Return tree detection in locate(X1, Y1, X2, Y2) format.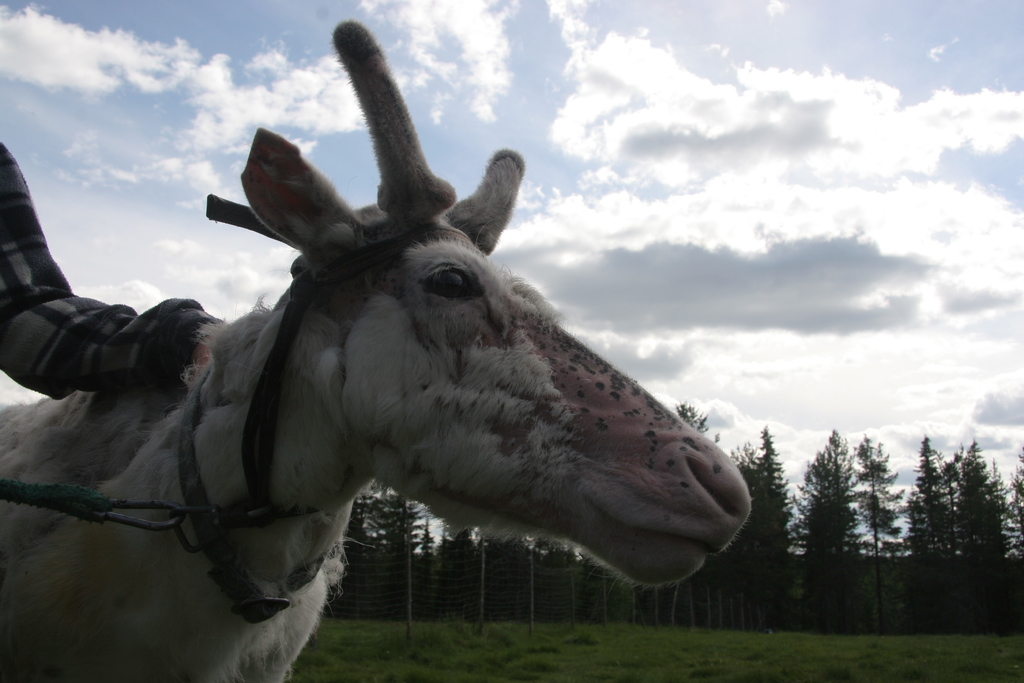
locate(909, 435, 970, 639).
